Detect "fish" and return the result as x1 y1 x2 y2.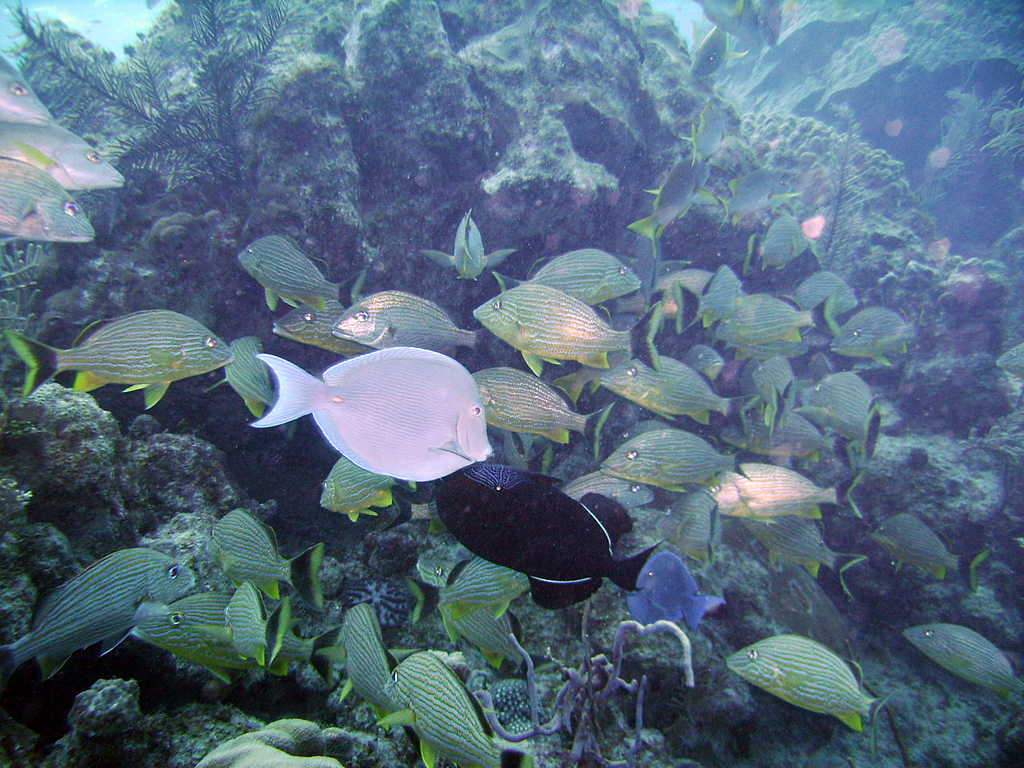
602 350 739 416.
